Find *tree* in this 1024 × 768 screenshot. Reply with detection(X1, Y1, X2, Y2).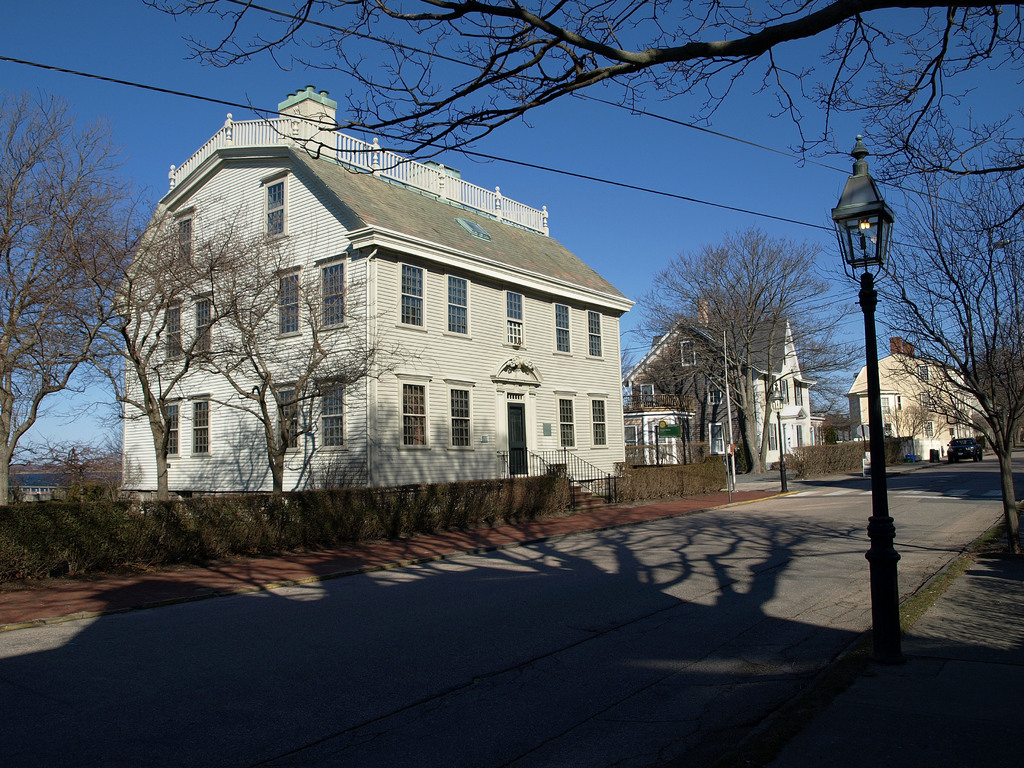
detection(854, 93, 1023, 250).
